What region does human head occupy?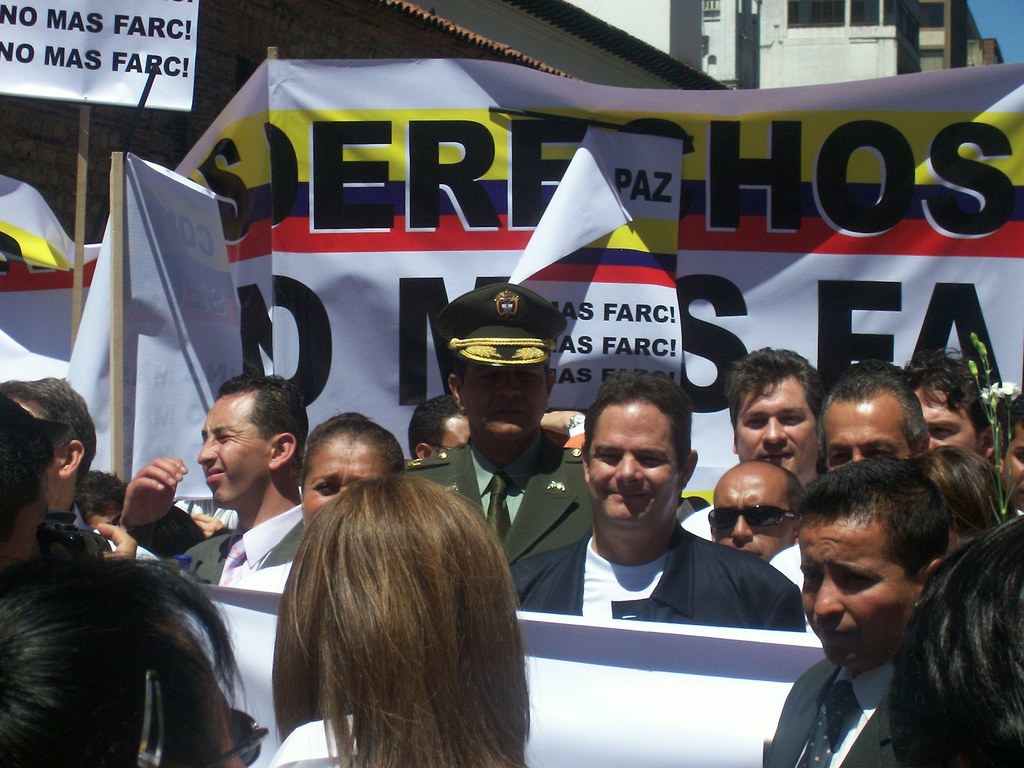
0,564,247,767.
